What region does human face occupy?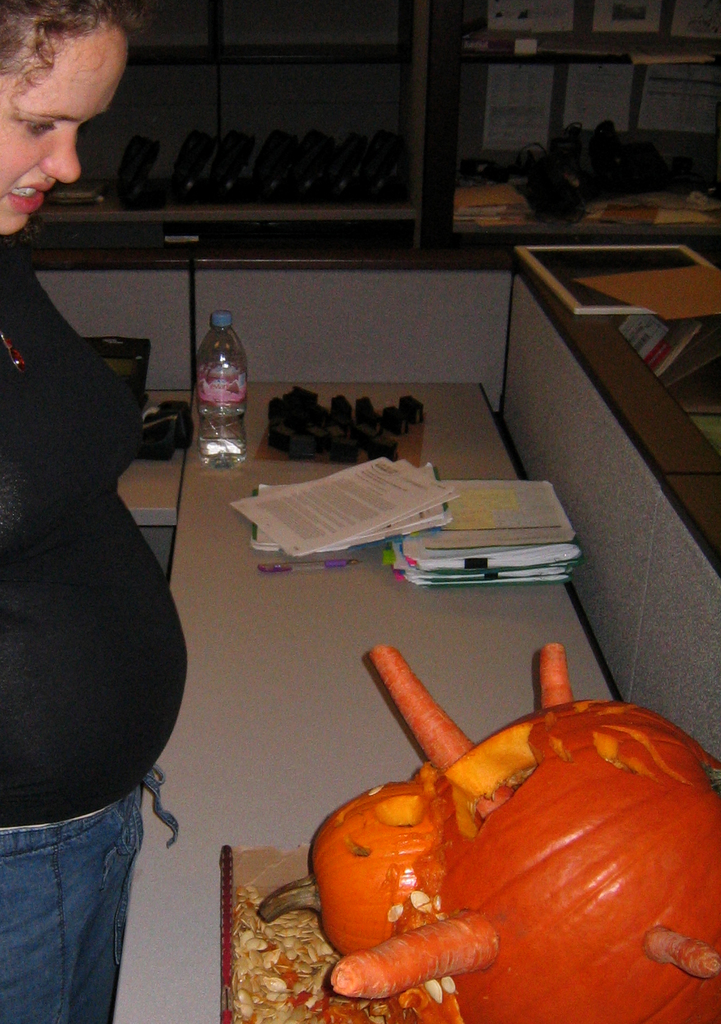
<region>0, 39, 125, 235</region>.
